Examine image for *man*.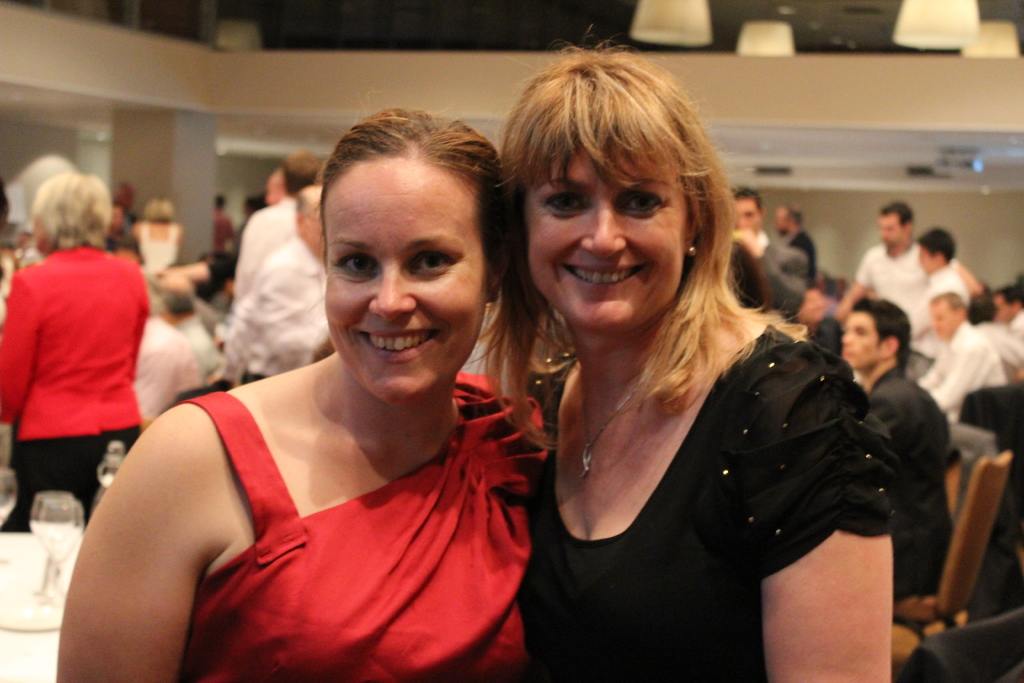
Examination result: [x1=996, y1=286, x2=1023, y2=349].
